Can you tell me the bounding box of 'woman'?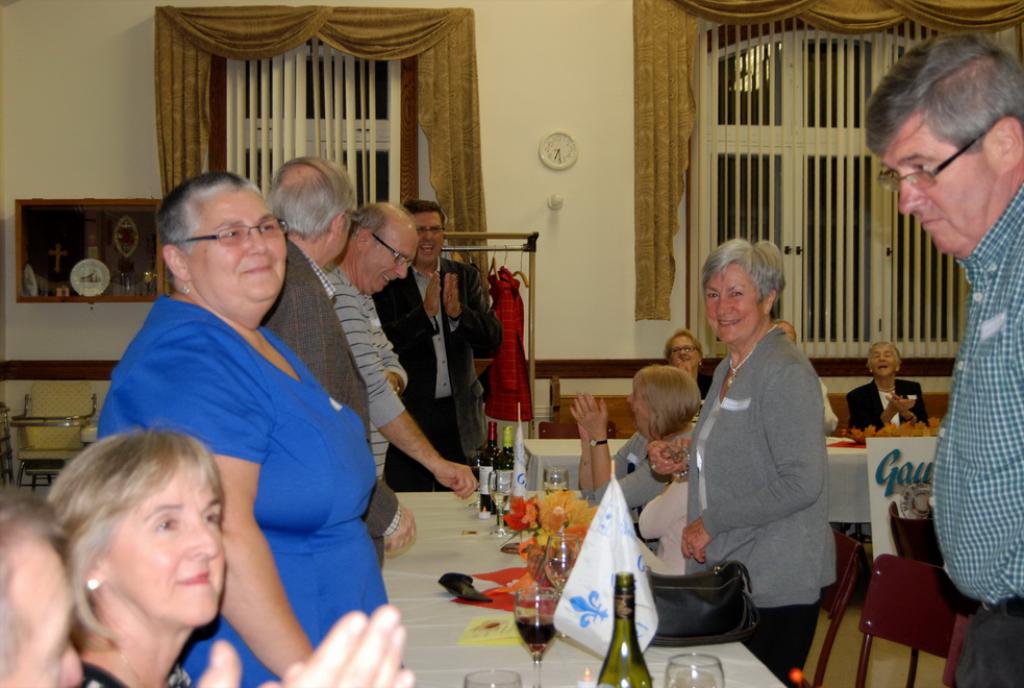
bbox=[638, 464, 690, 576].
